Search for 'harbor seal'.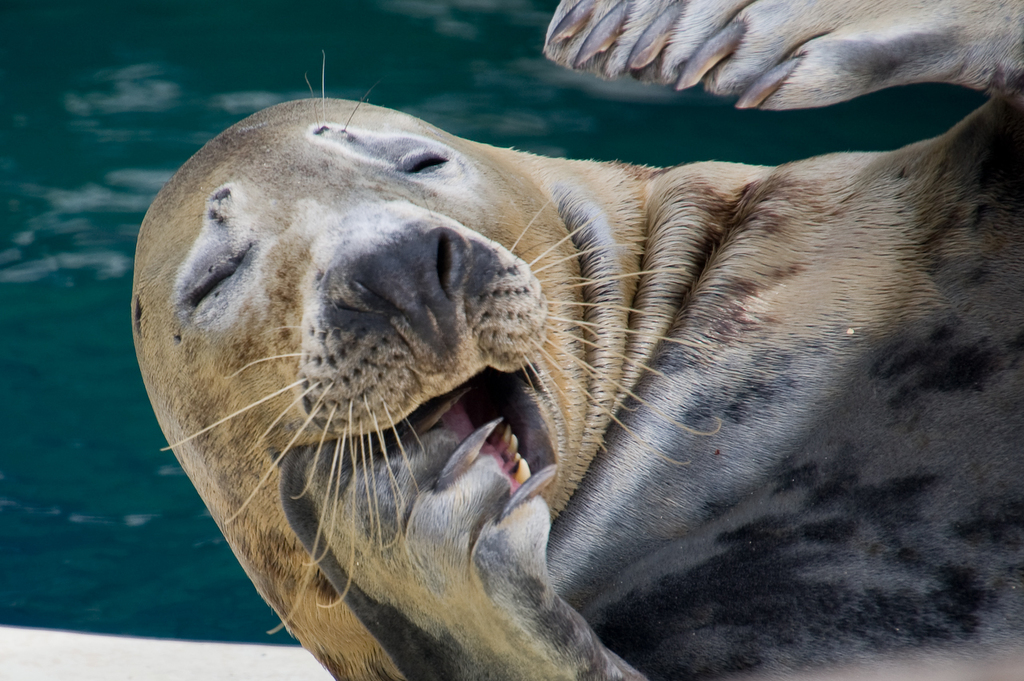
Found at (127,0,1023,680).
